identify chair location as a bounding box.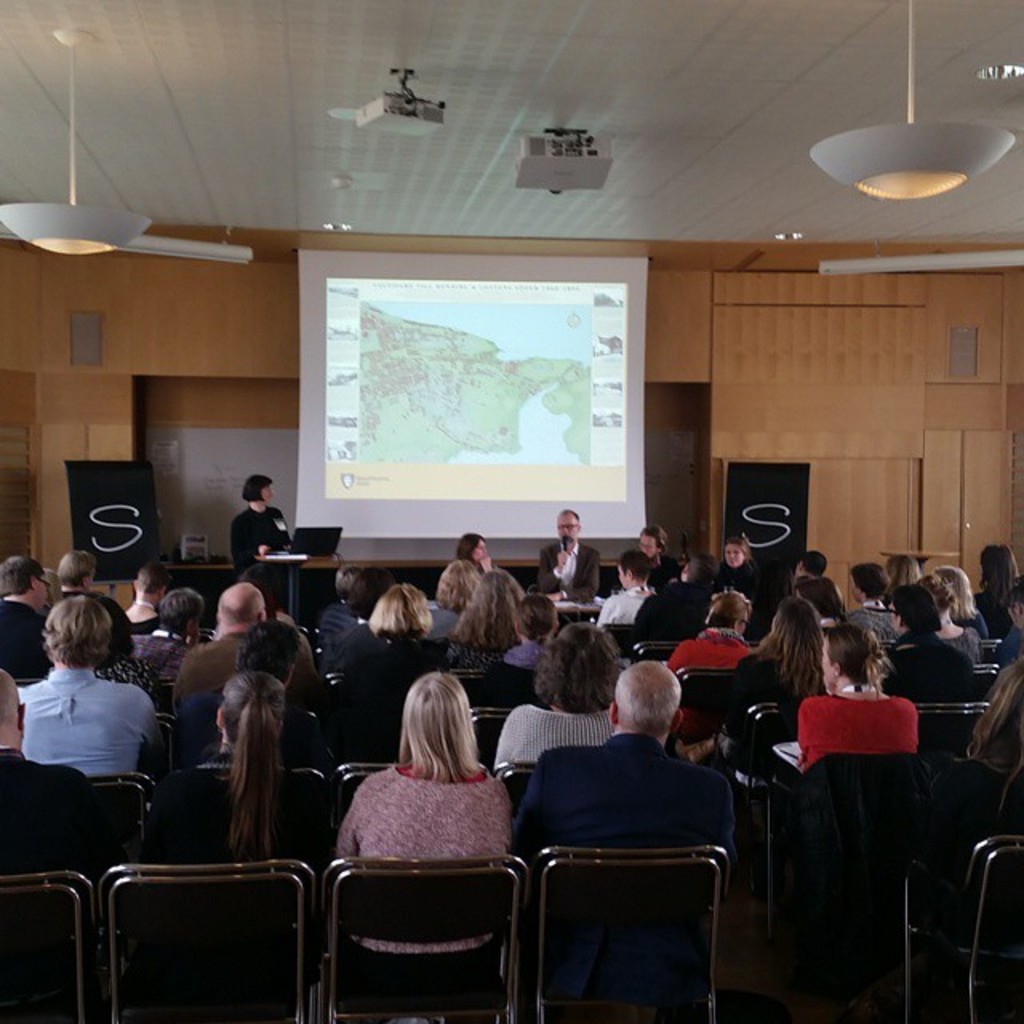
rect(518, 843, 742, 1022).
